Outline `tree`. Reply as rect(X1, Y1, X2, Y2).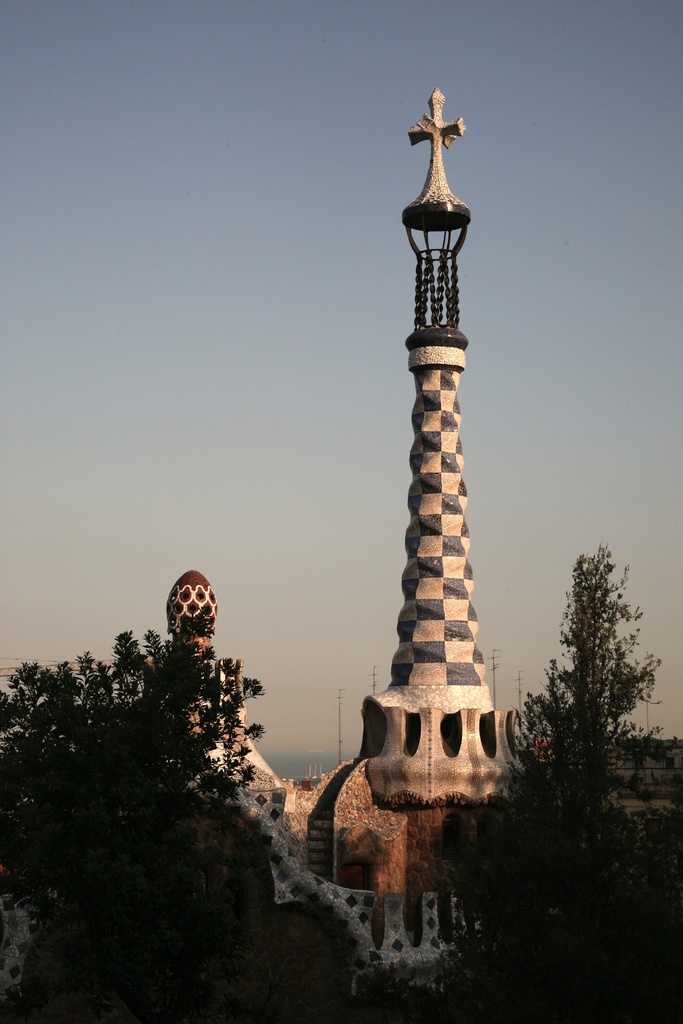
rect(529, 522, 655, 856).
